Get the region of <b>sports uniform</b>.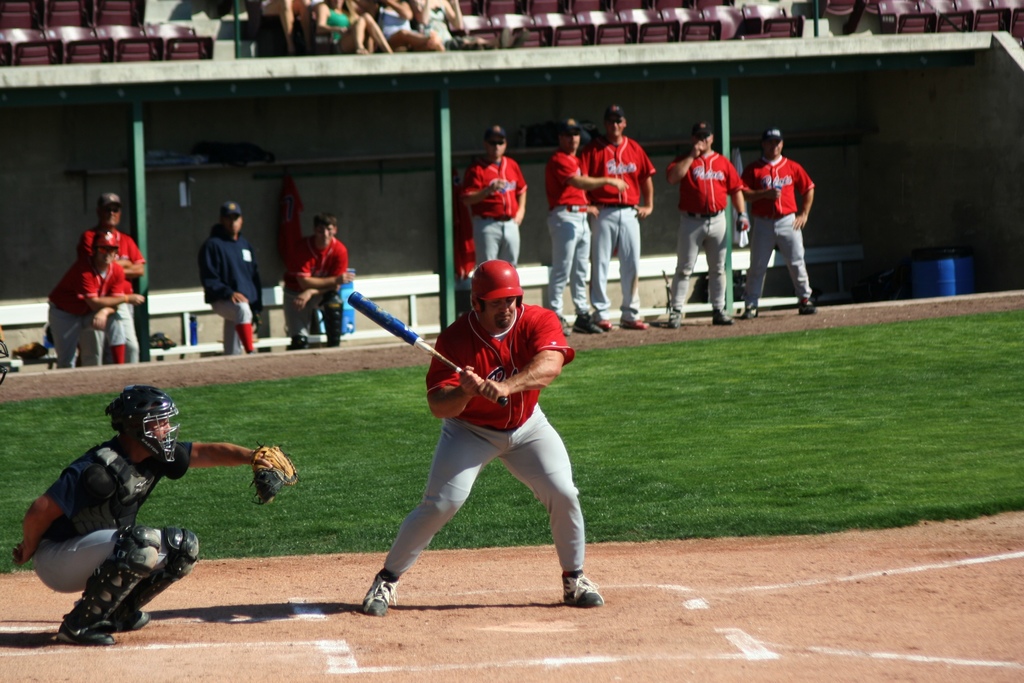
45/229/136/368.
